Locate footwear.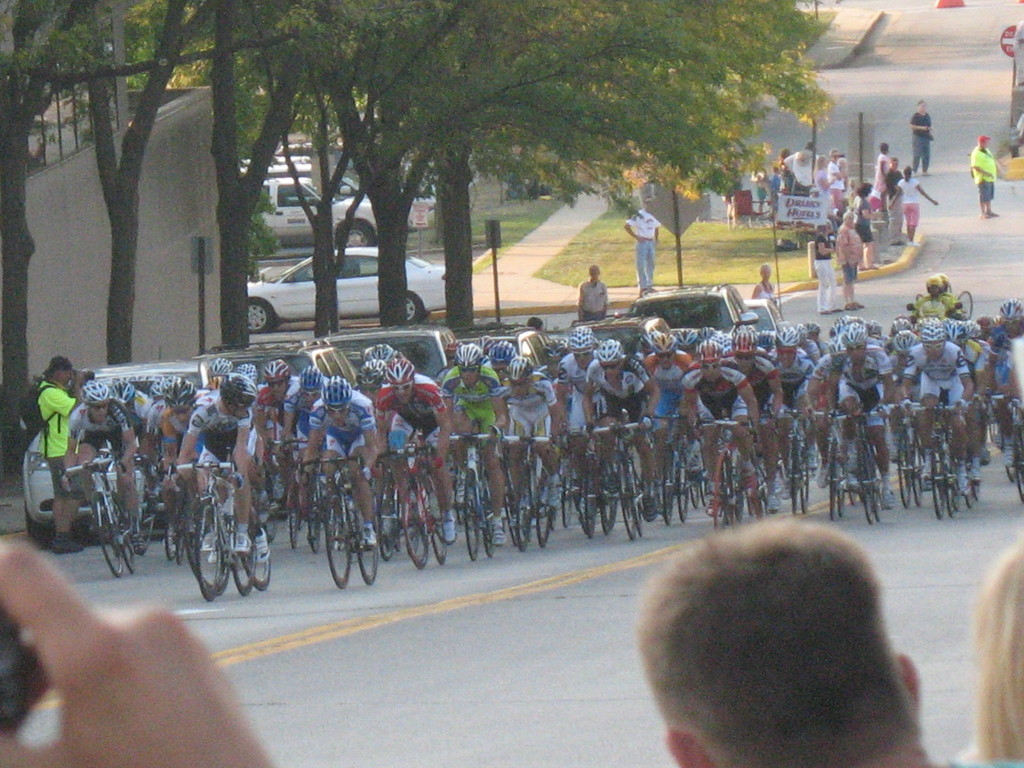
Bounding box: box=[544, 477, 564, 509].
